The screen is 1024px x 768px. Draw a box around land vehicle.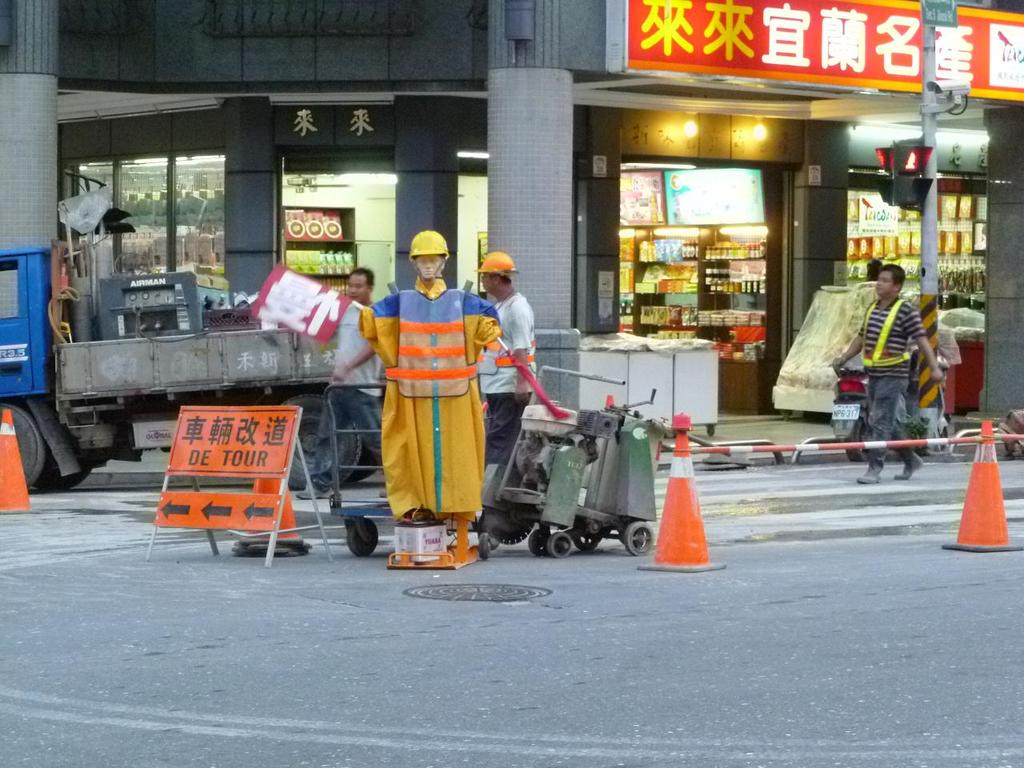
(433,364,703,570).
